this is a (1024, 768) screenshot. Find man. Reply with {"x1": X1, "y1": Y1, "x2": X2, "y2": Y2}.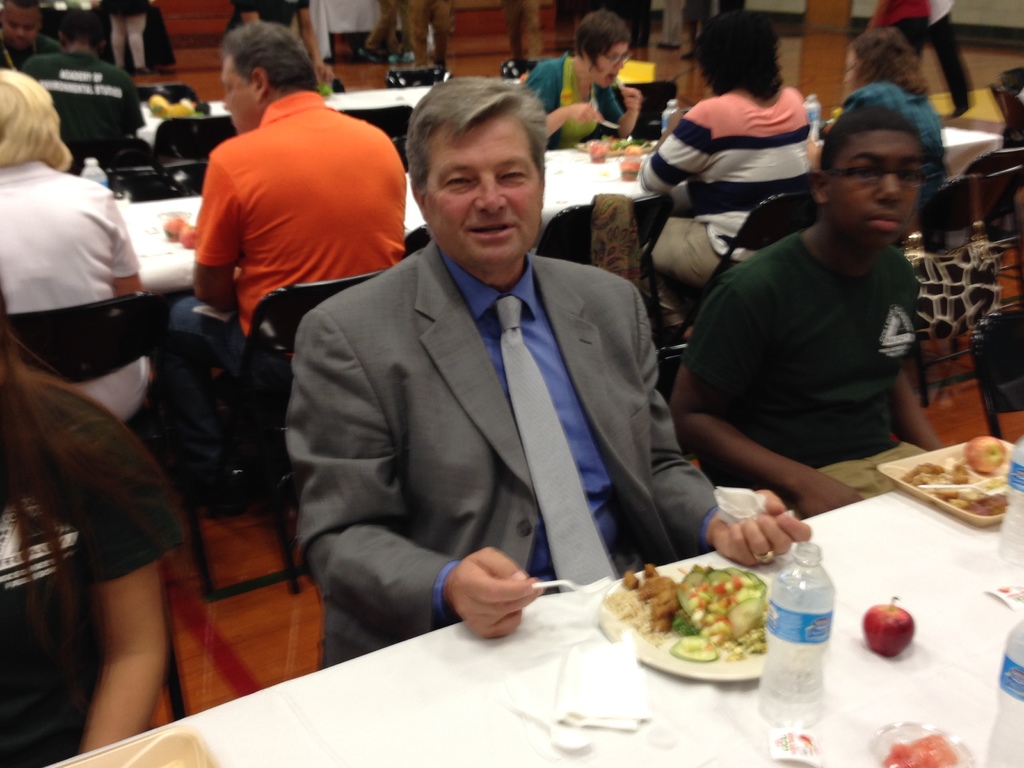
{"x1": 0, "y1": 0, "x2": 64, "y2": 70}.
